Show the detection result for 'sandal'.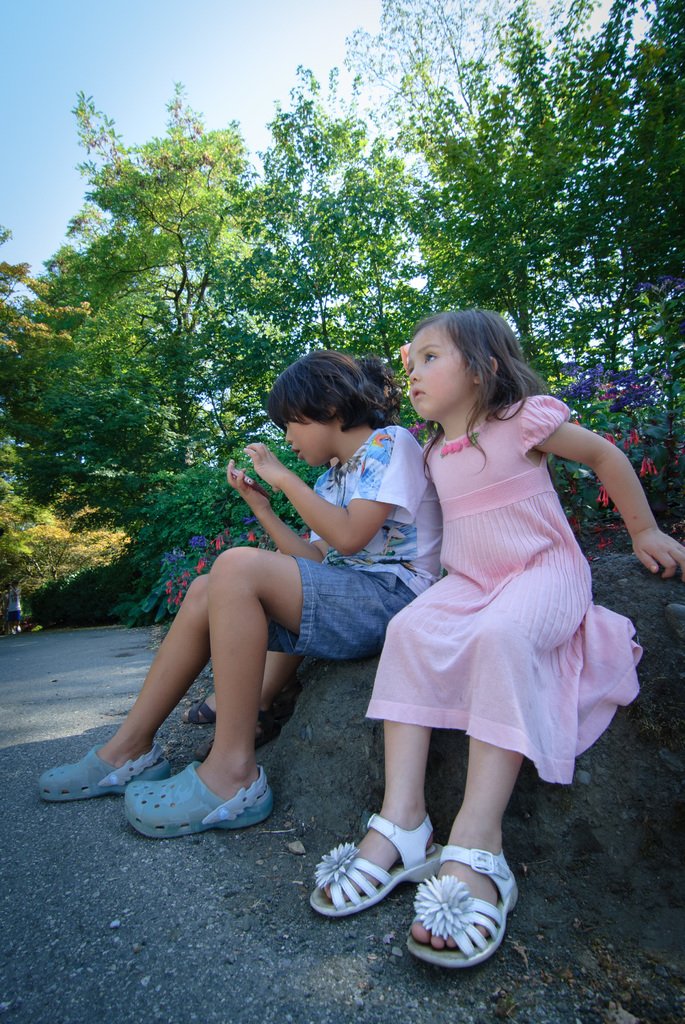
405:846:521:961.
